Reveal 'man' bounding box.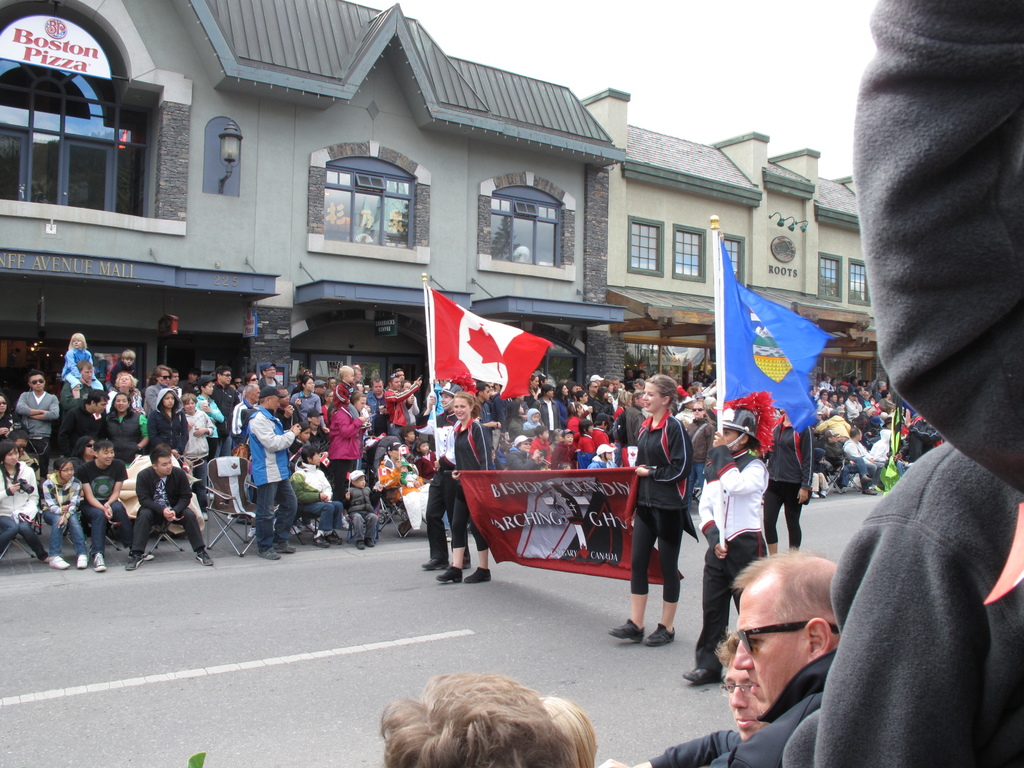
Revealed: bbox(584, 380, 604, 404).
